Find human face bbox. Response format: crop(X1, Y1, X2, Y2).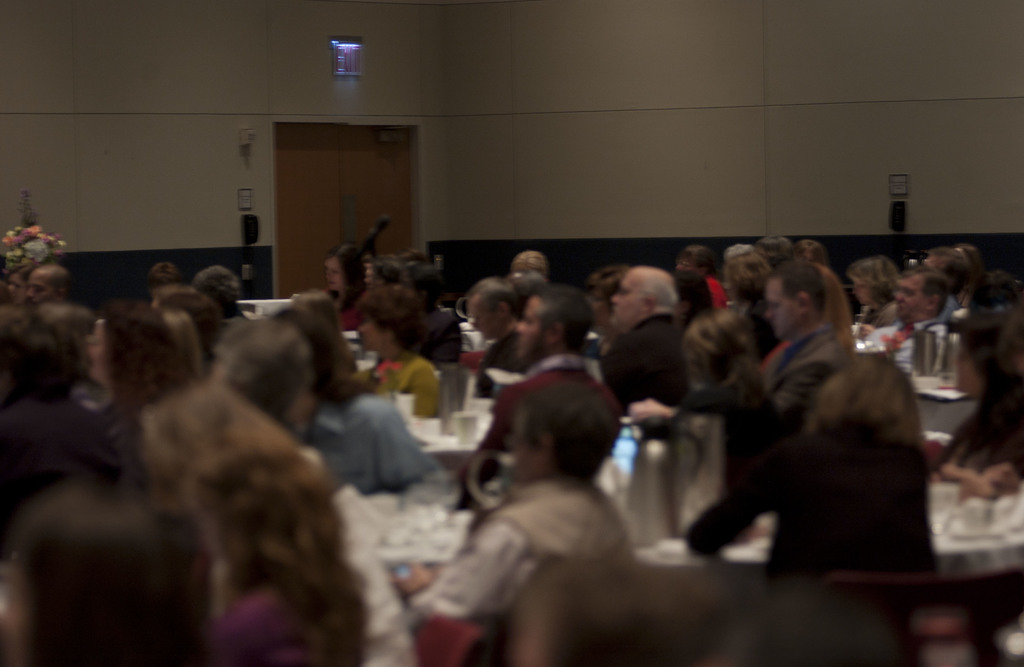
crop(766, 280, 796, 339).
